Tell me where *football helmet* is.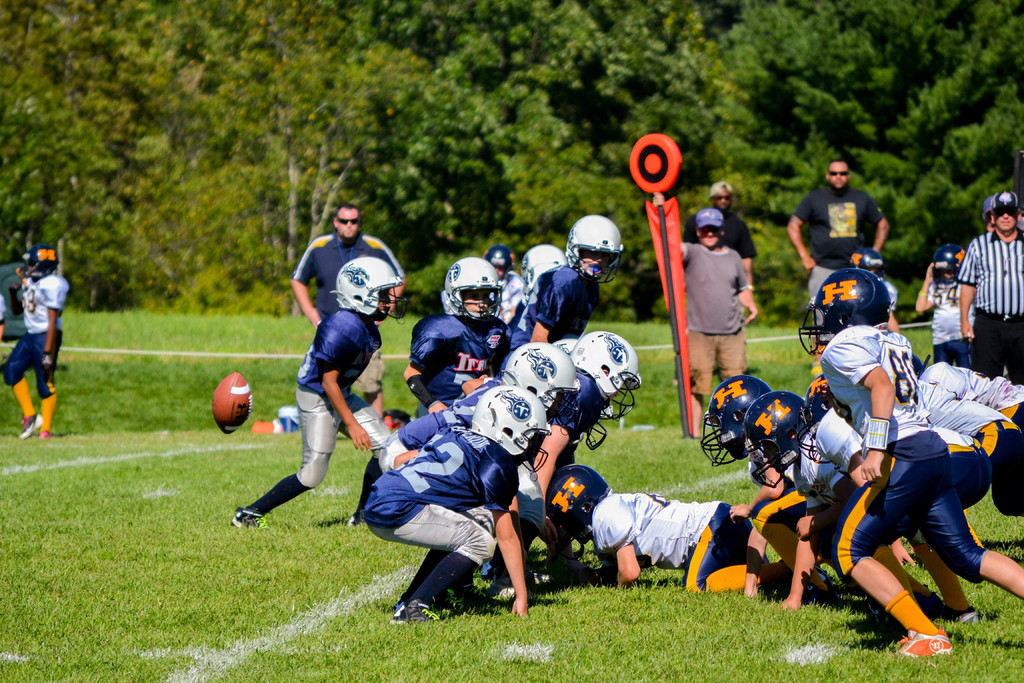
*football helmet* is at bbox=(332, 262, 416, 320).
